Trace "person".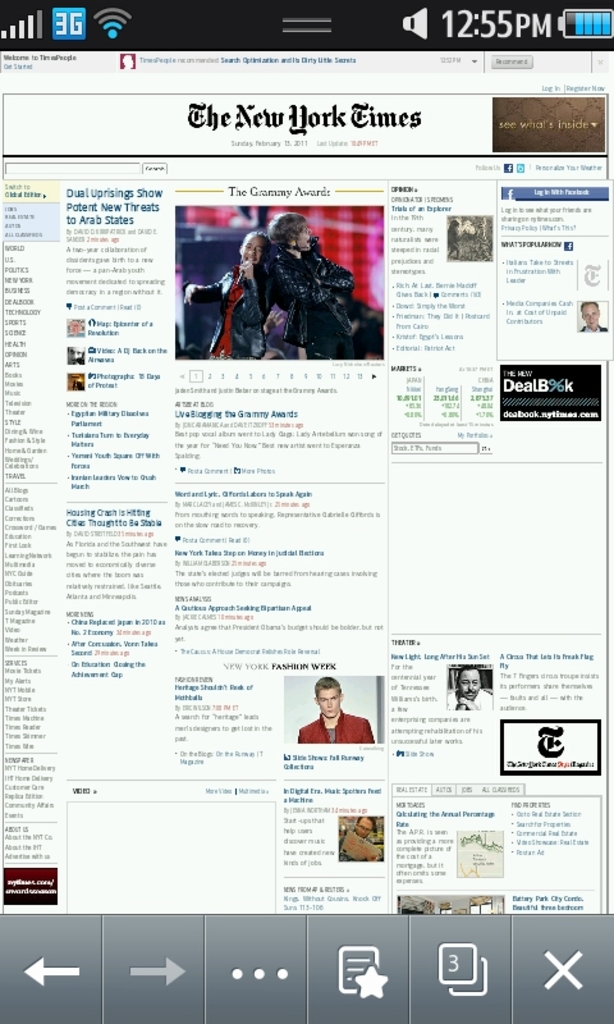
Traced to x1=177, y1=227, x2=281, y2=355.
